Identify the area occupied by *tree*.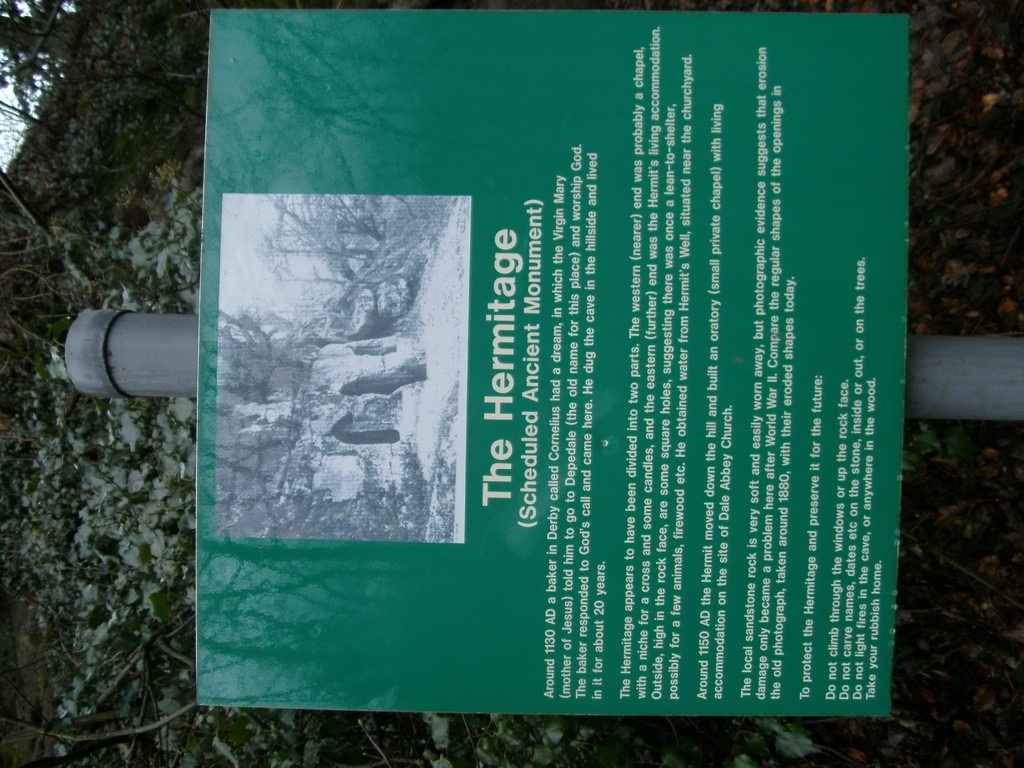
Area: l=2, t=13, r=77, b=57.
